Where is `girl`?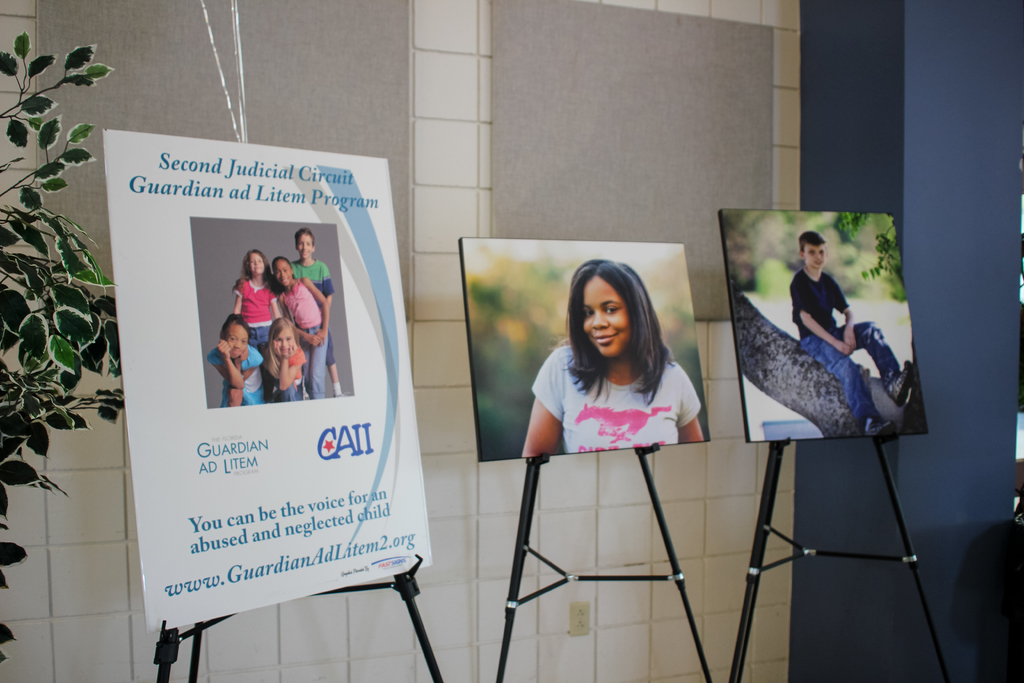
519,257,706,459.
